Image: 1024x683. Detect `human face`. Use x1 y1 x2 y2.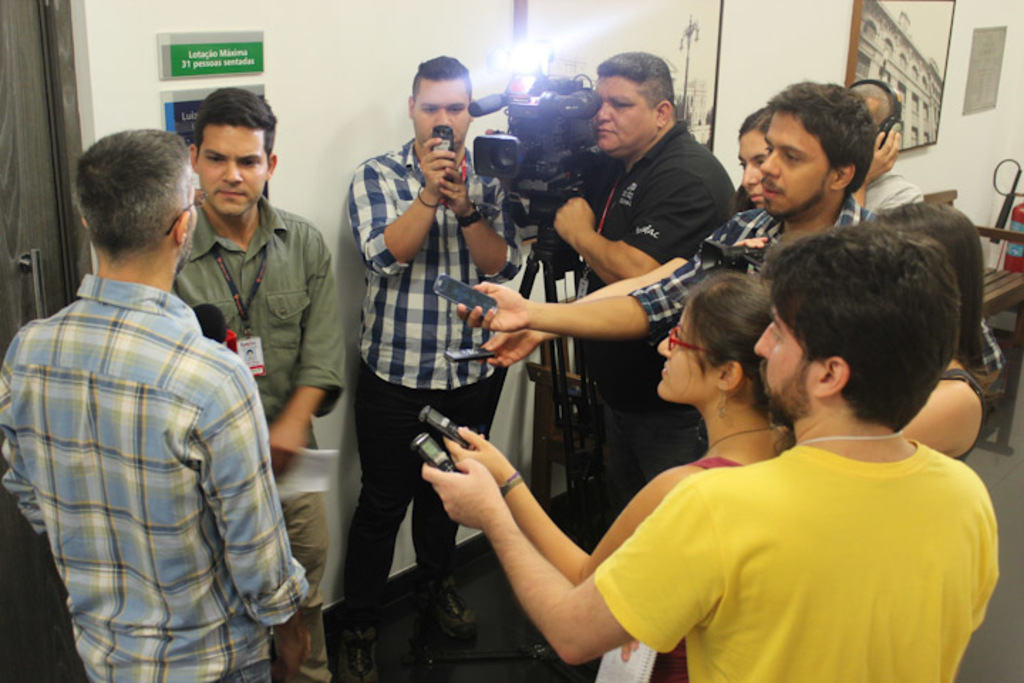
596 70 653 149.
